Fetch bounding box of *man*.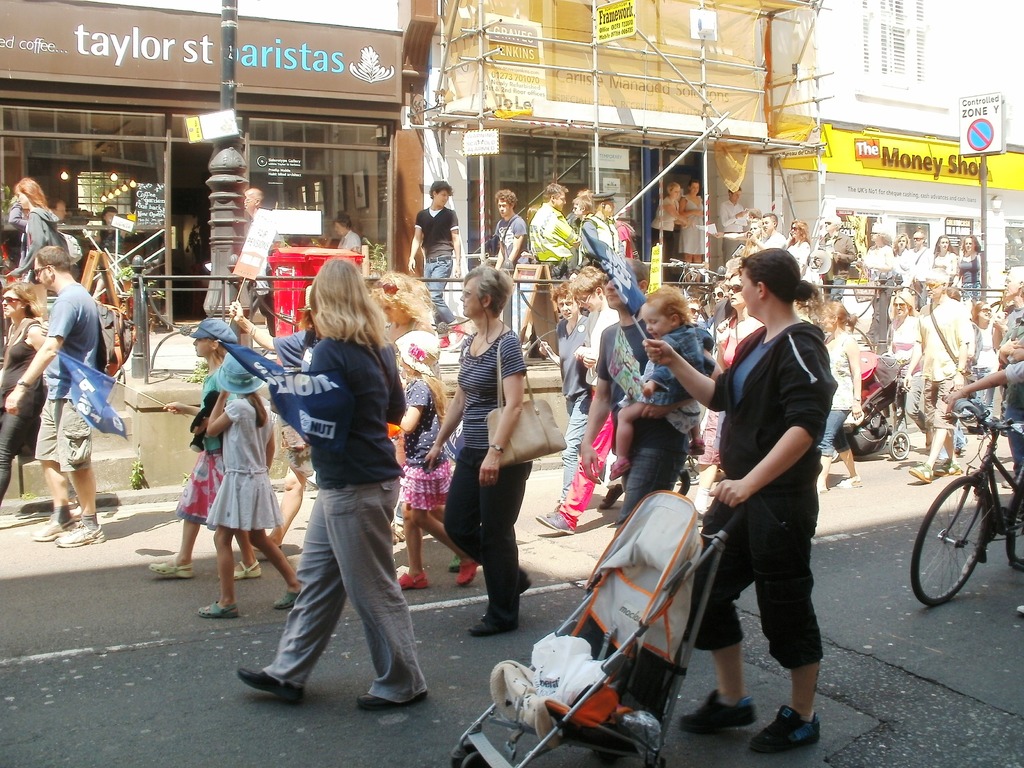
Bbox: bbox(4, 246, 116, 540).
